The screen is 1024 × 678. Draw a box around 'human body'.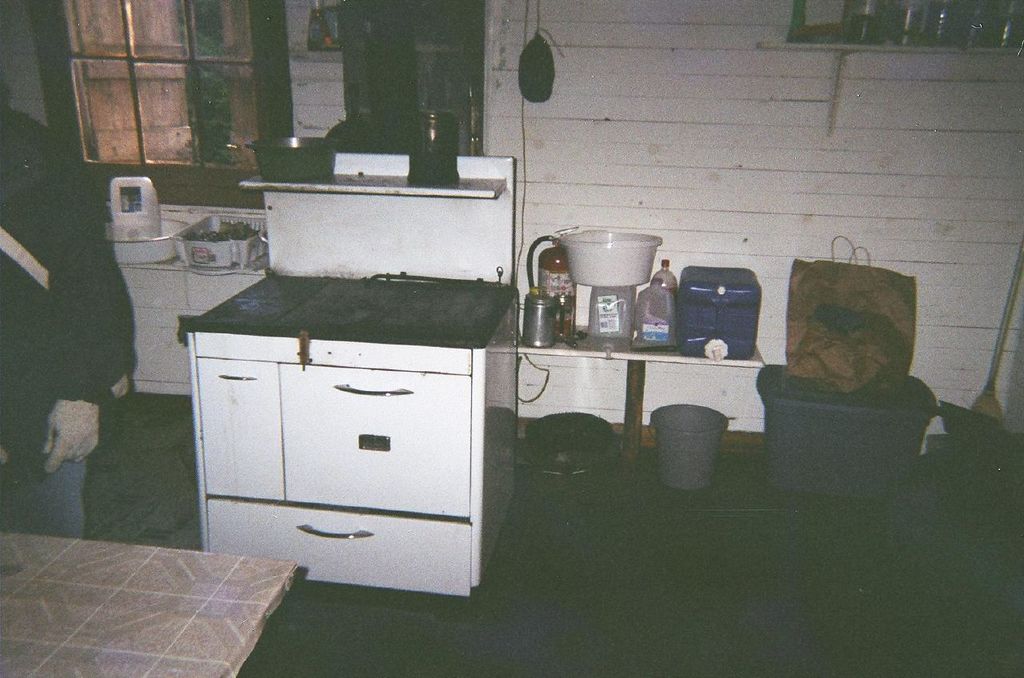
l=0, t=91, r=134, b=545.
